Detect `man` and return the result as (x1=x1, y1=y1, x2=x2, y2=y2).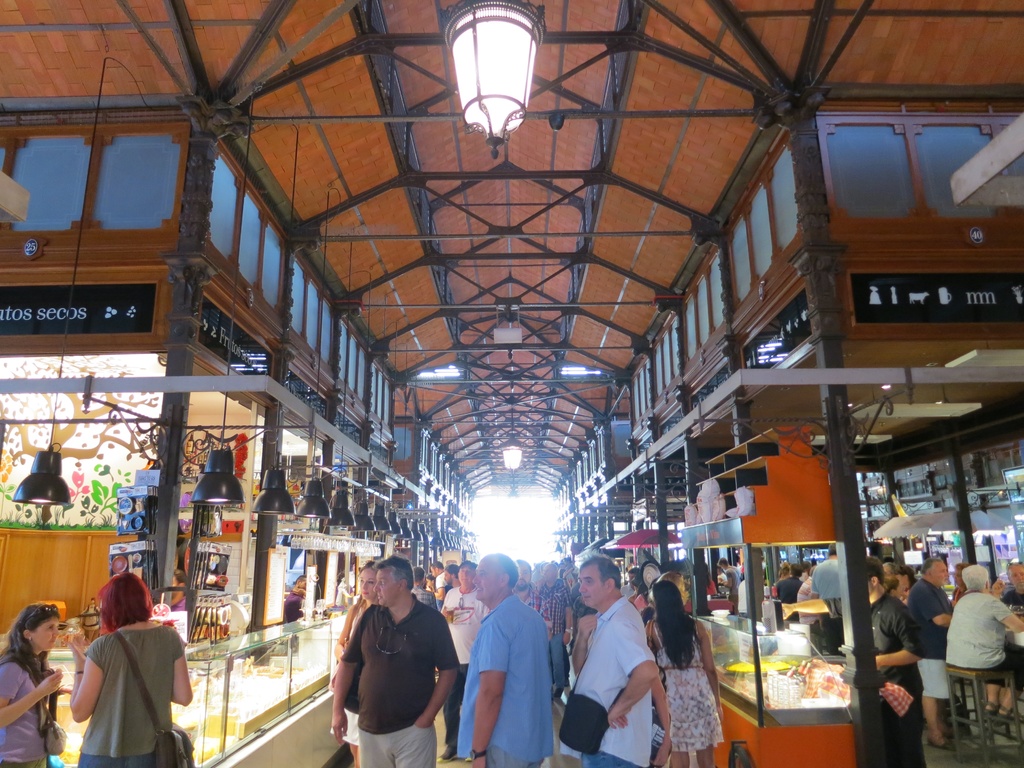
(x1=567, y1=559, x2=673, y2=765).
